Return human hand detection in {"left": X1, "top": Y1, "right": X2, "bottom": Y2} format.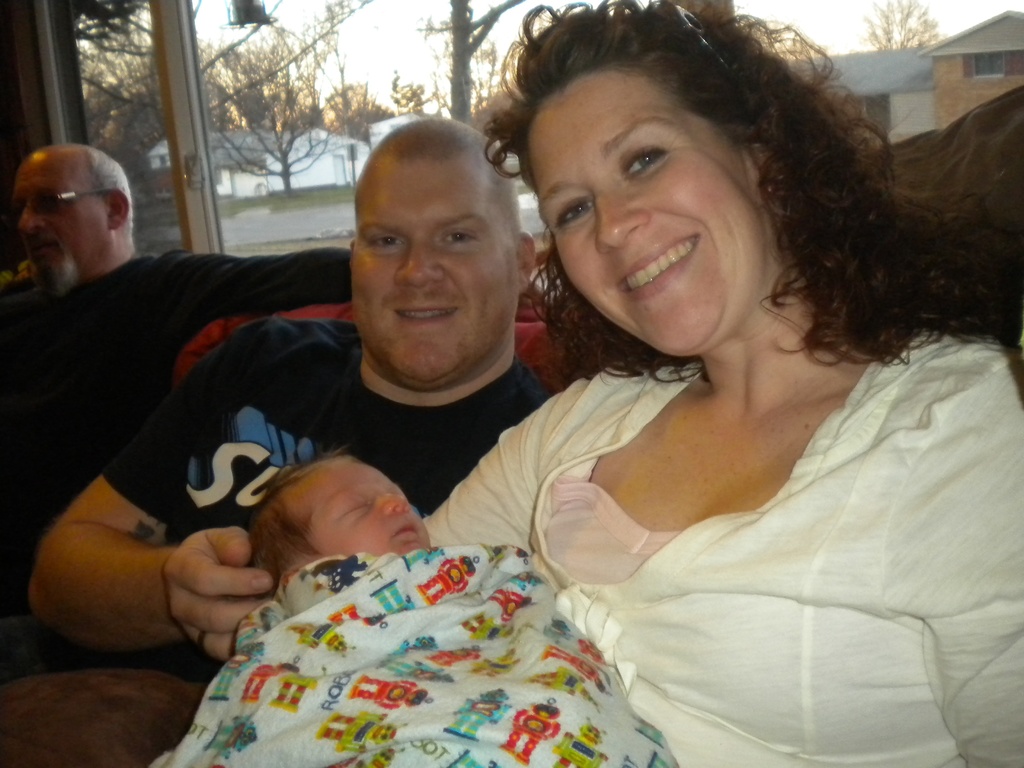
{"left": 514, "top": 244, "right": 552, "bottom": 308}.
